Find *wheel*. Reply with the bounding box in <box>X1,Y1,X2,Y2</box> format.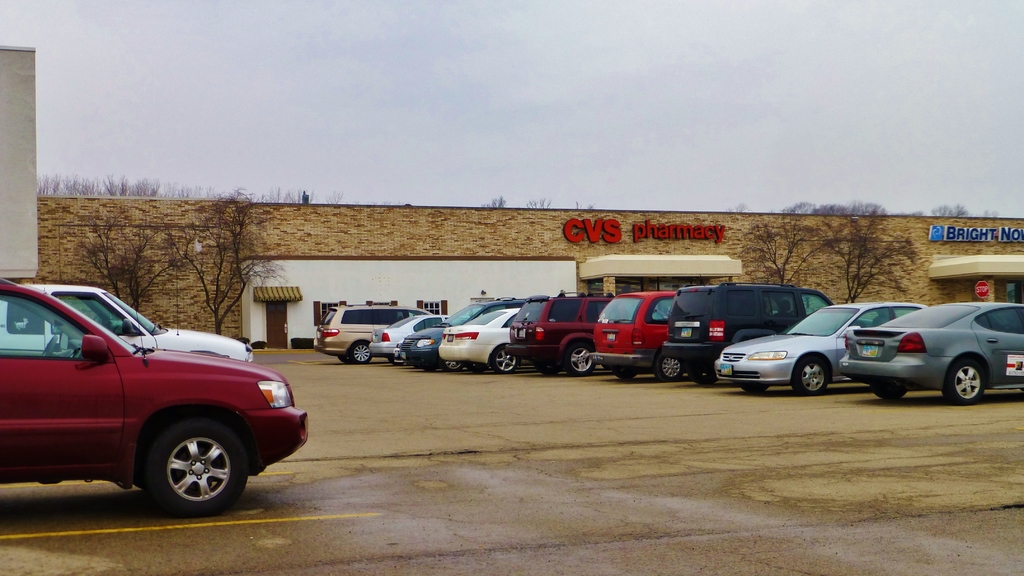
<box>869,383,907,401</box>.
